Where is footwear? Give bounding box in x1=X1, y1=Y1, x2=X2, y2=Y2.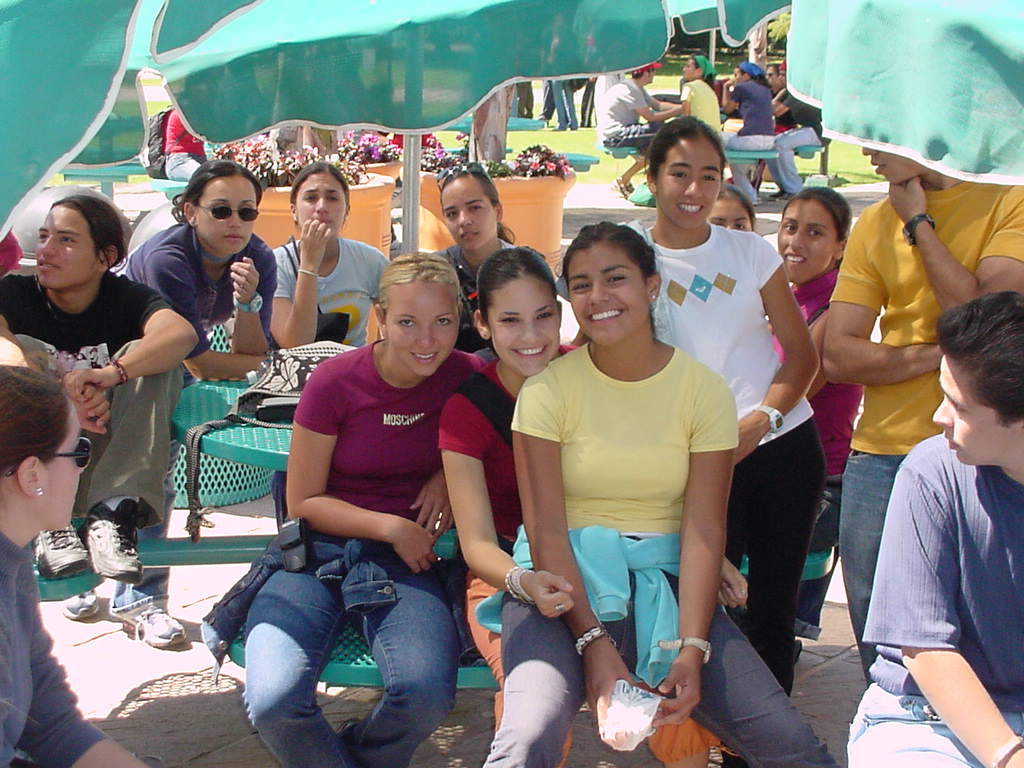
x1=54, y1=593, x2=101, y2=624.
